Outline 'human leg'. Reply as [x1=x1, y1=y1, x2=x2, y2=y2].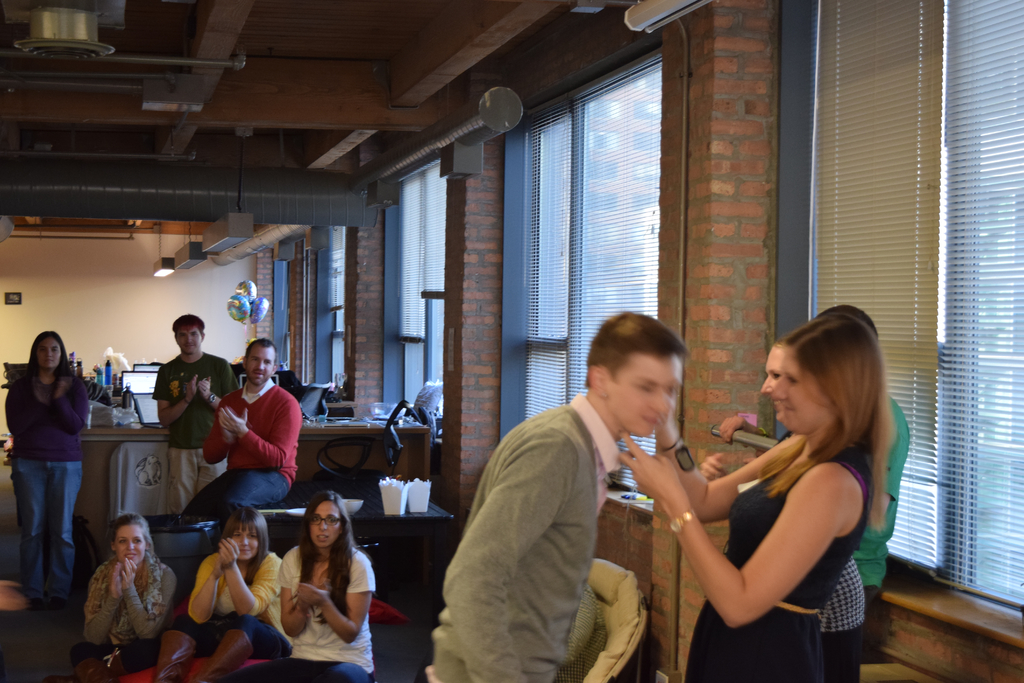
[x1=180, y1=469, x2=244, y2=518].
